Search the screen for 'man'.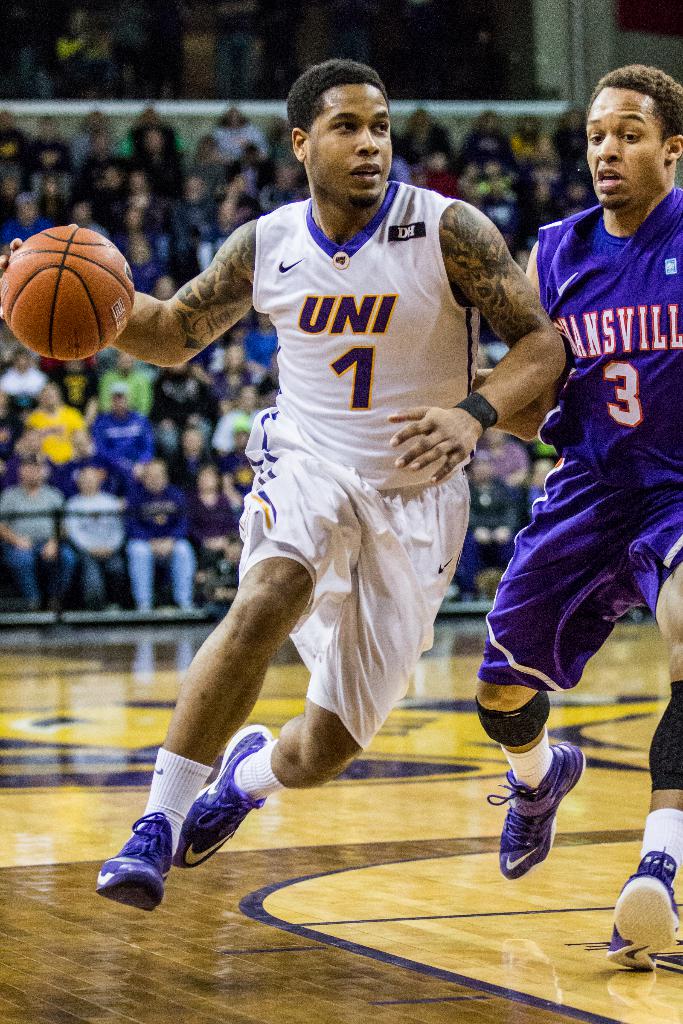
Found at (60, 460, 129, 612).
